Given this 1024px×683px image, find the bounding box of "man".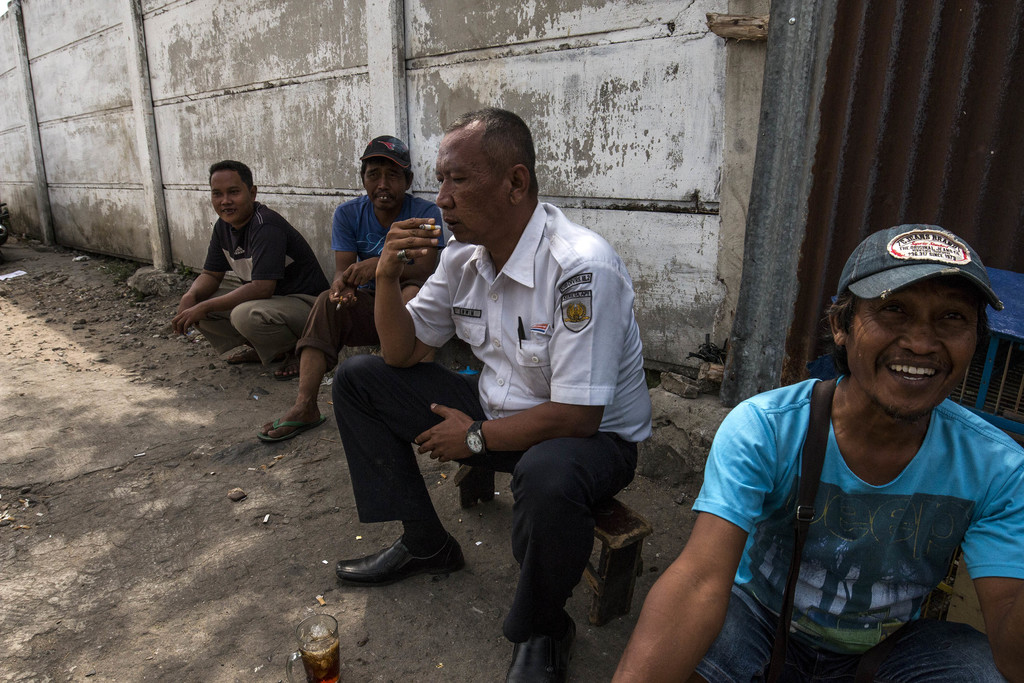
612,220,1023,682.
